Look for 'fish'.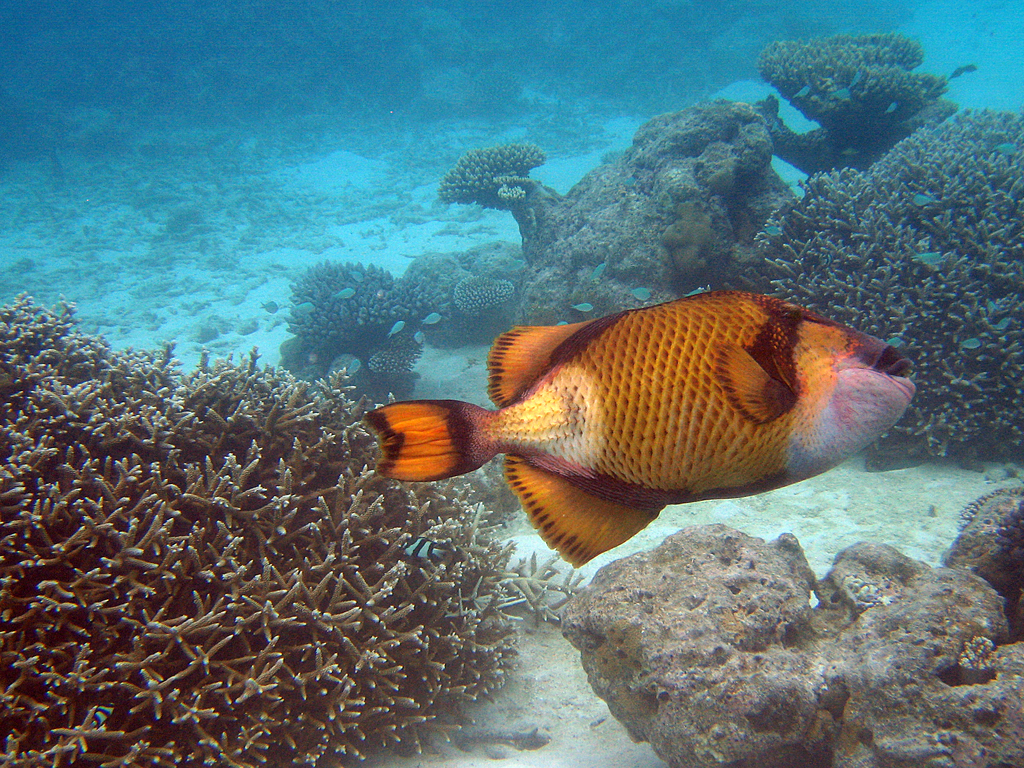
Found: locate(962, 337, 983, 348).
